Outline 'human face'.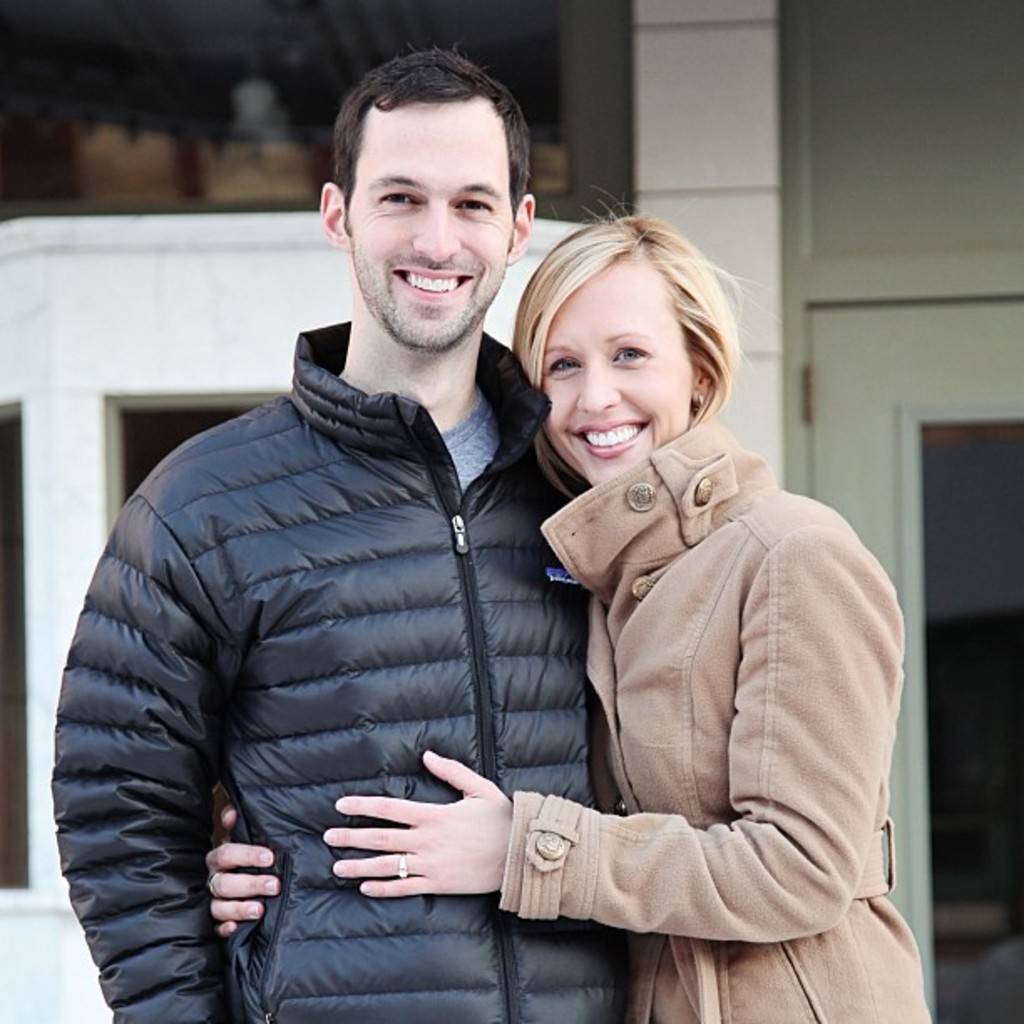
Outline: [340,94,514,345].
